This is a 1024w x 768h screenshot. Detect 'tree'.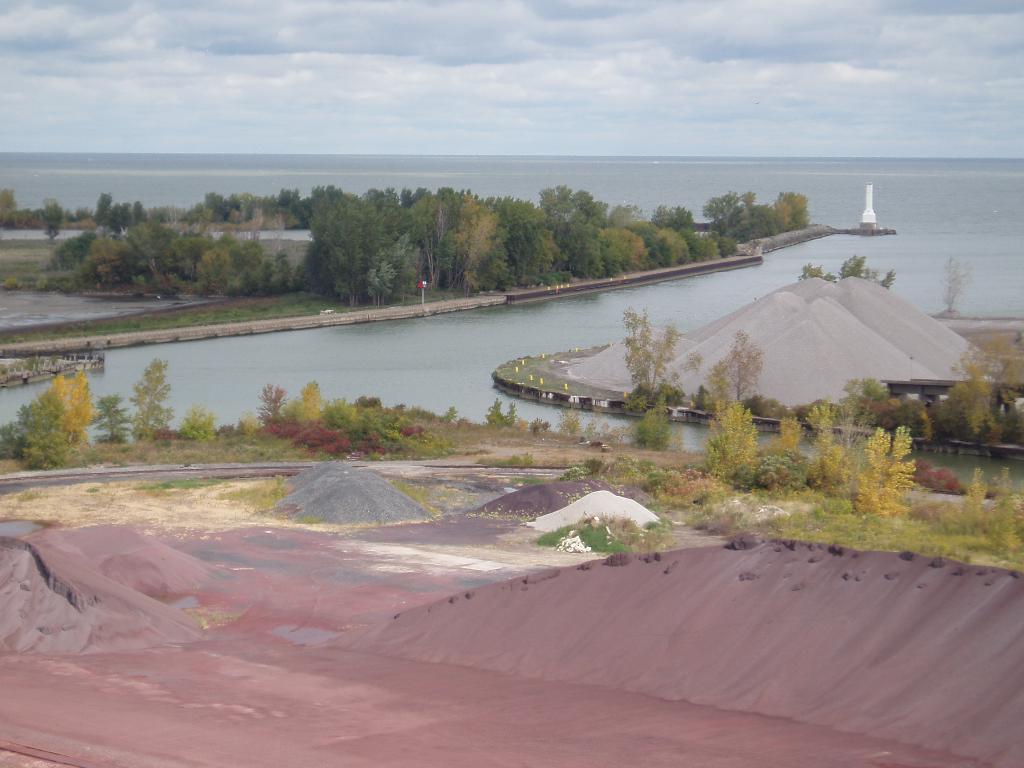
bbox(772, 184, 806, 222).
